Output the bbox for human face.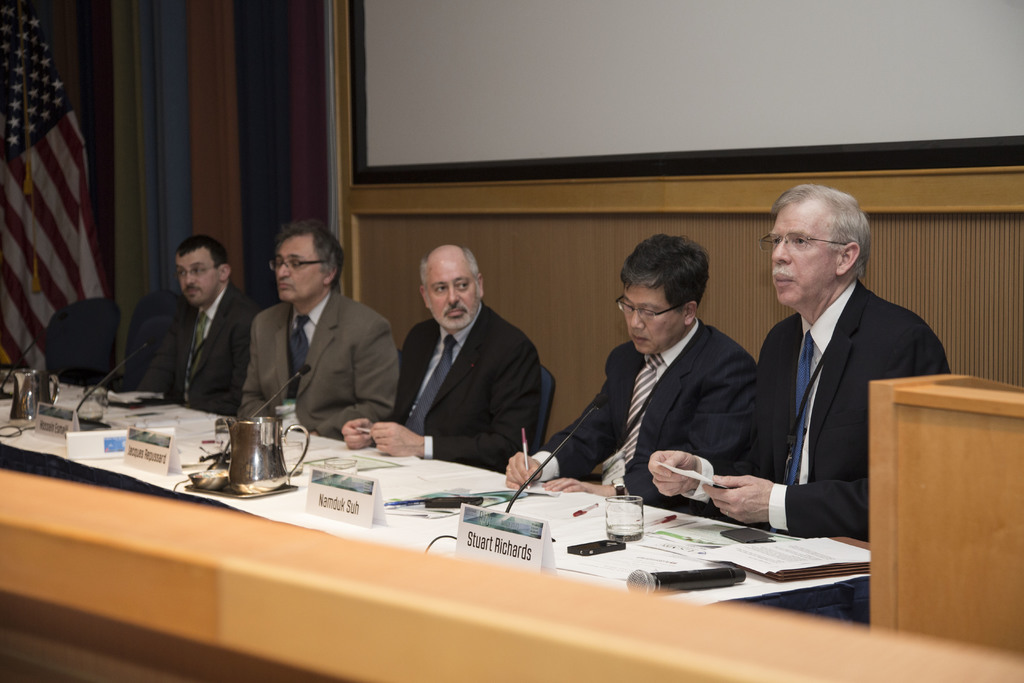
box=[177, 249, 225, 299].
